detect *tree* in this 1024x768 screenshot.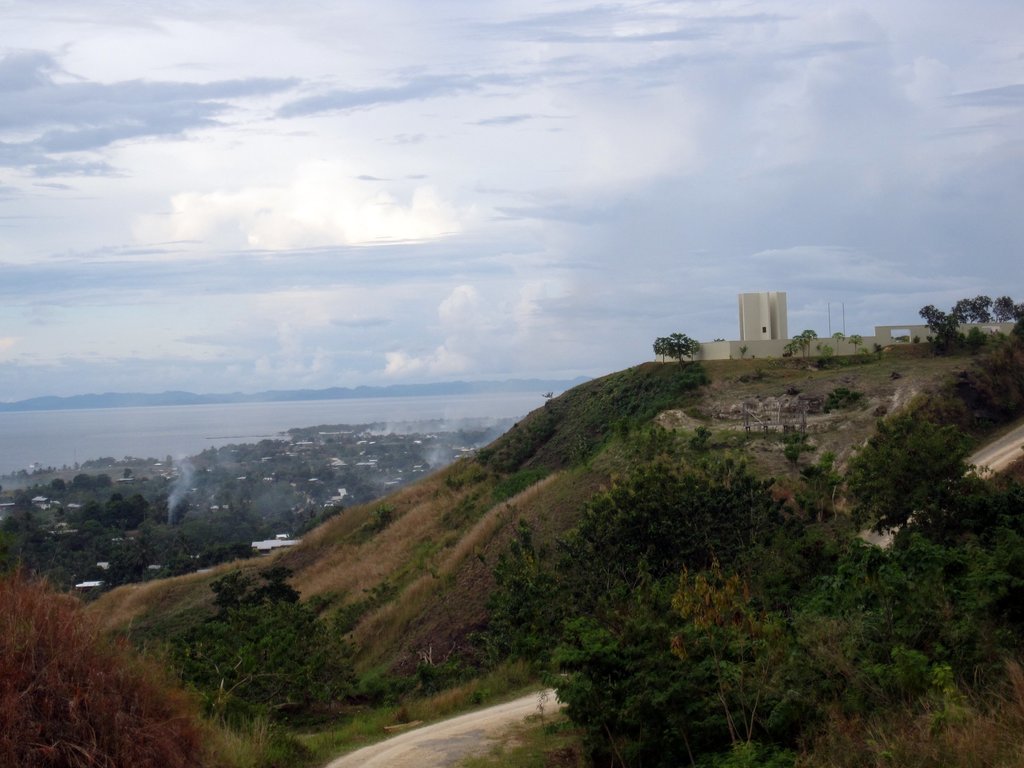
Detection: [831, 331, 845, 356].
